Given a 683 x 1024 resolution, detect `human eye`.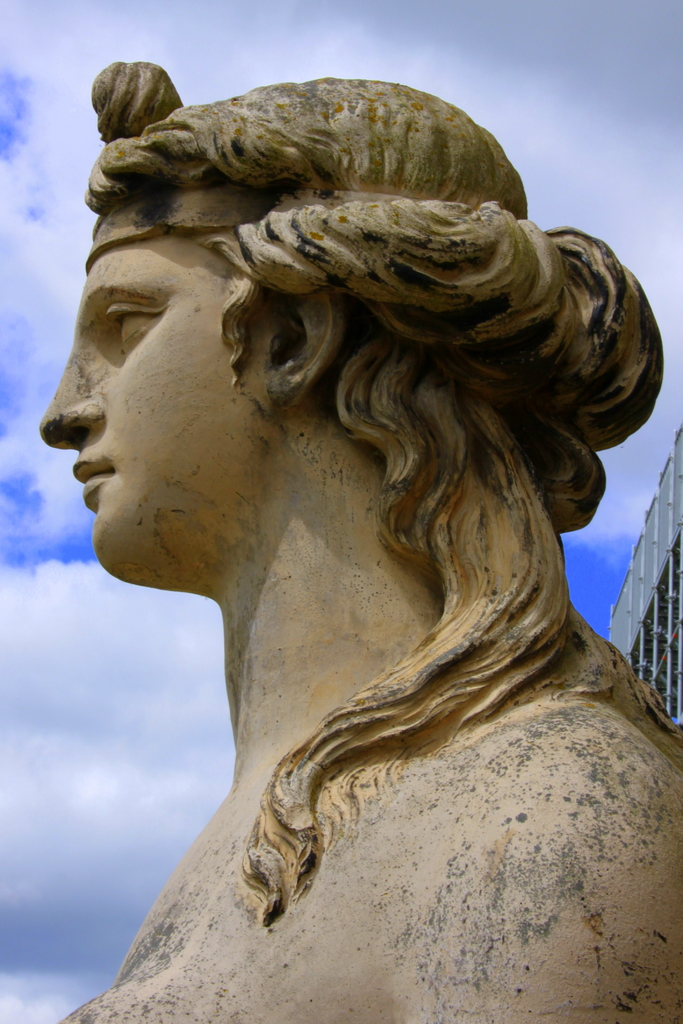
(x1=94, y1=294, x2=167, y2=361).
